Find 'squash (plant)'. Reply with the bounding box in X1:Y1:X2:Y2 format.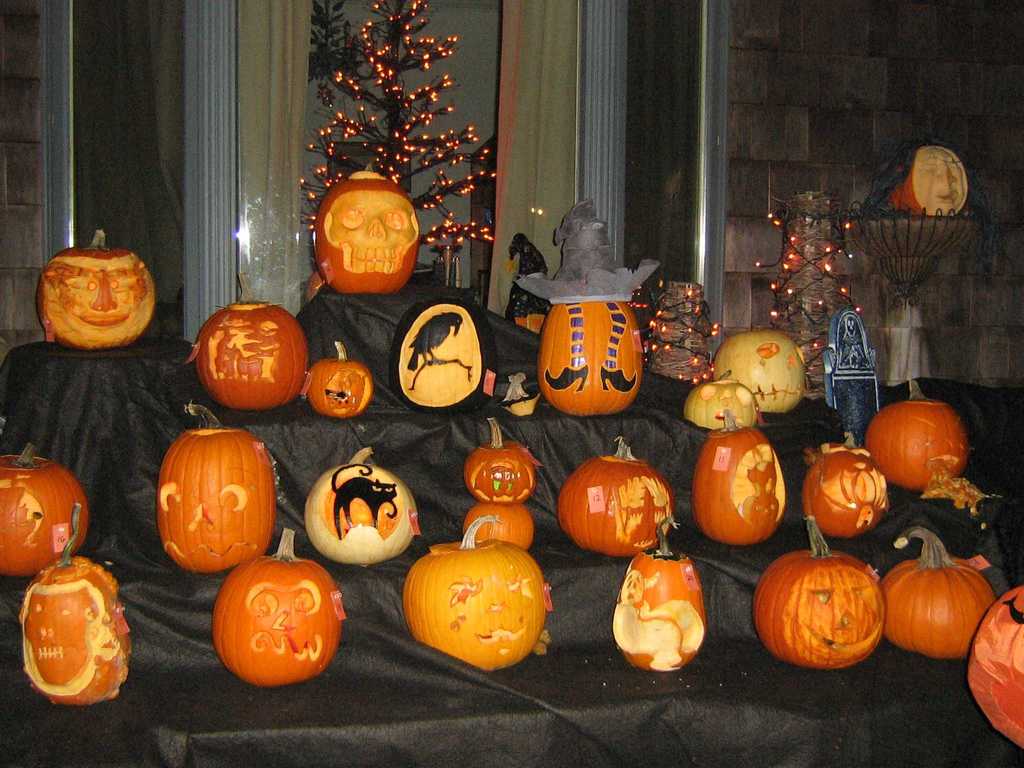
890:140:974:220.
